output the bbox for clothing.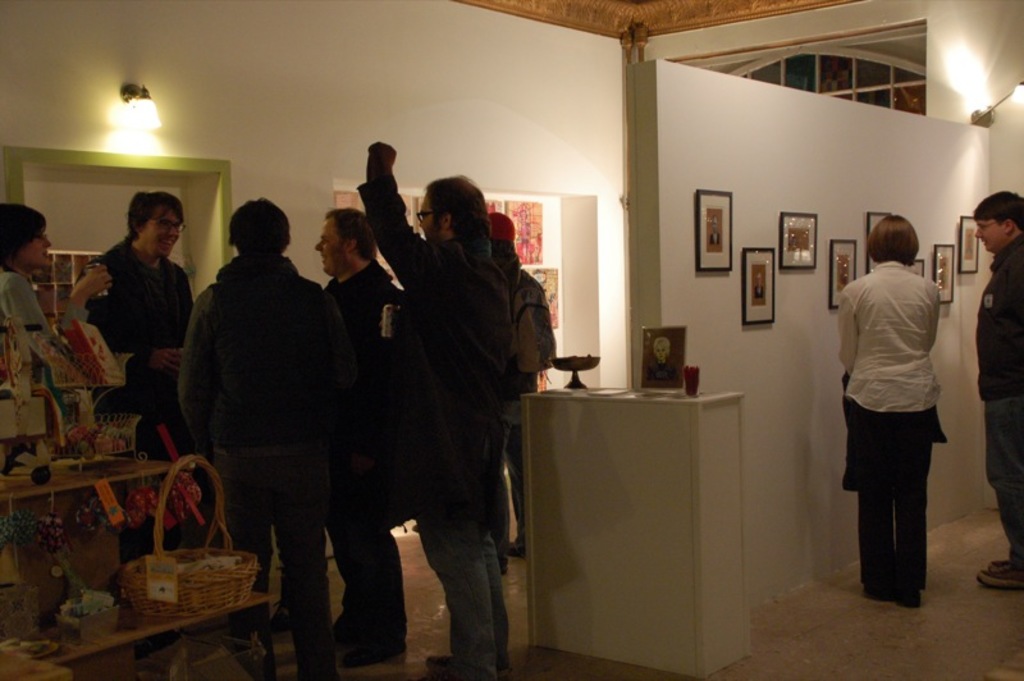
x1=87 y1=230 x2=195 y2=544.
